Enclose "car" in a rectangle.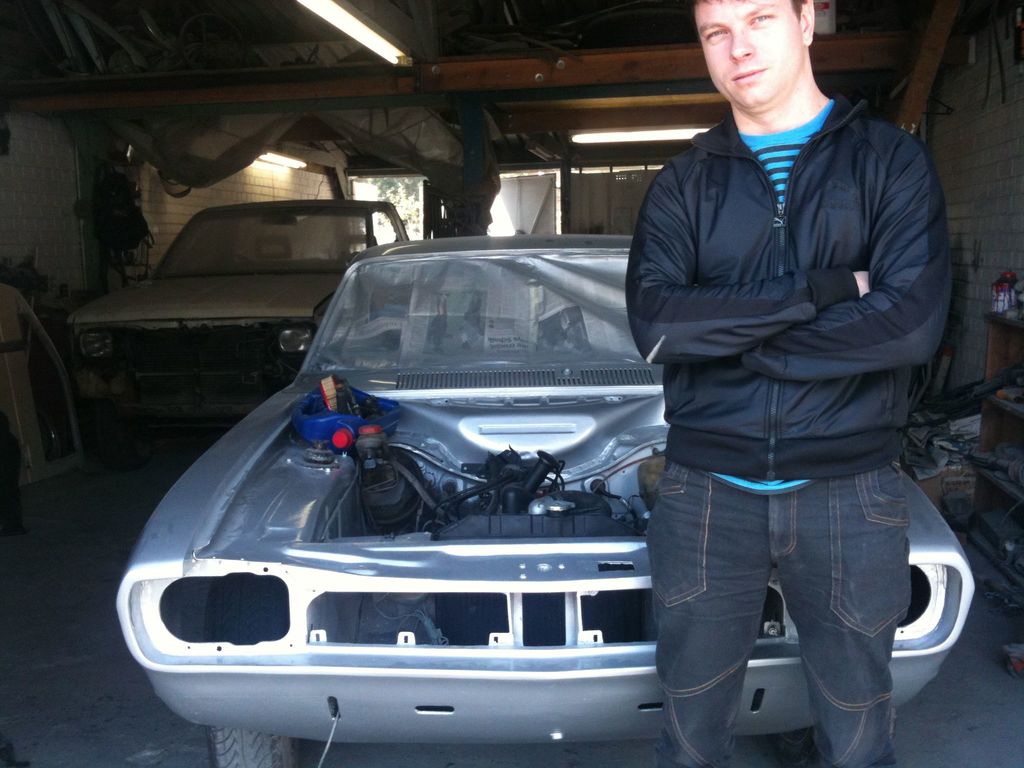
l=58, t=197, r=415, b=419.
